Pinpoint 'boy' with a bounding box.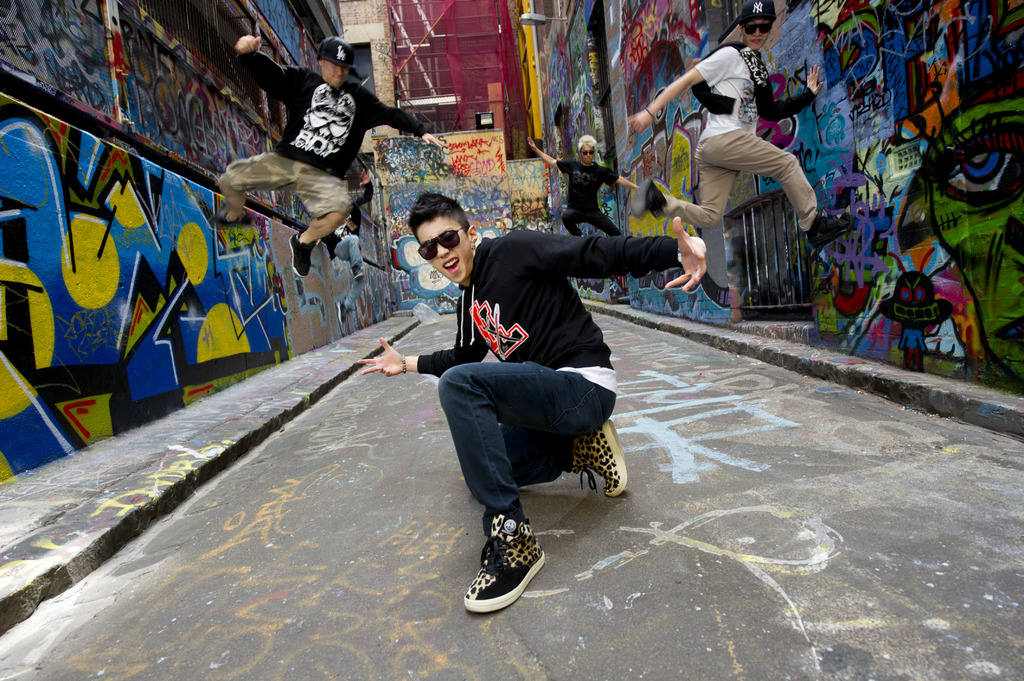
{"x1": 628, "y1": 0, "x2": 861, "y2": 250}.
